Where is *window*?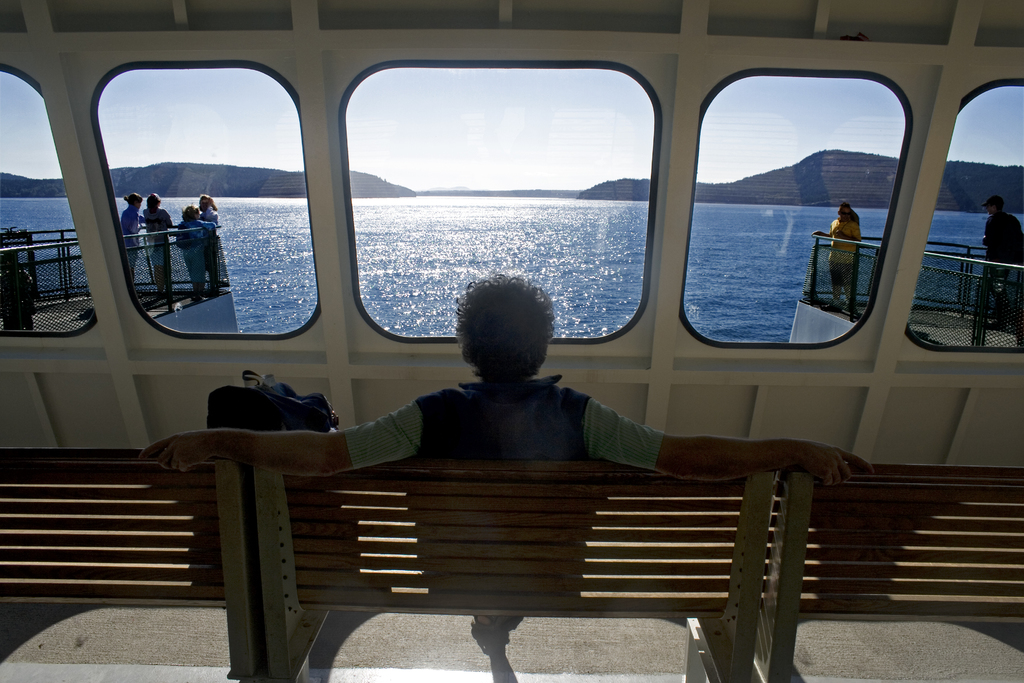
detection(676, 66, 915, 349).
